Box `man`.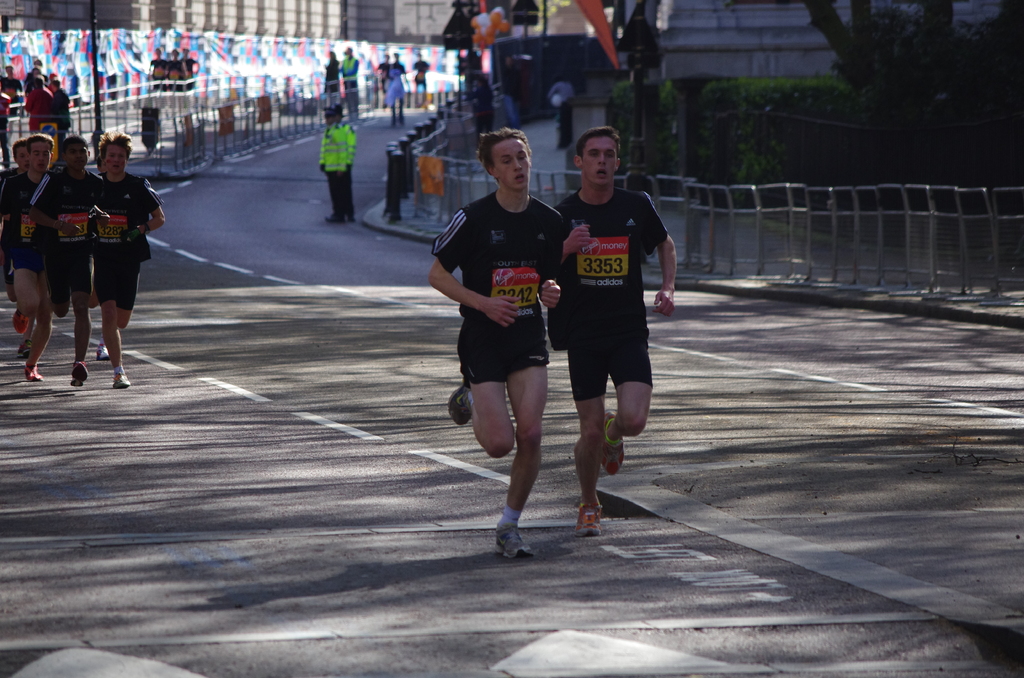
547, 127, 681, 532.
